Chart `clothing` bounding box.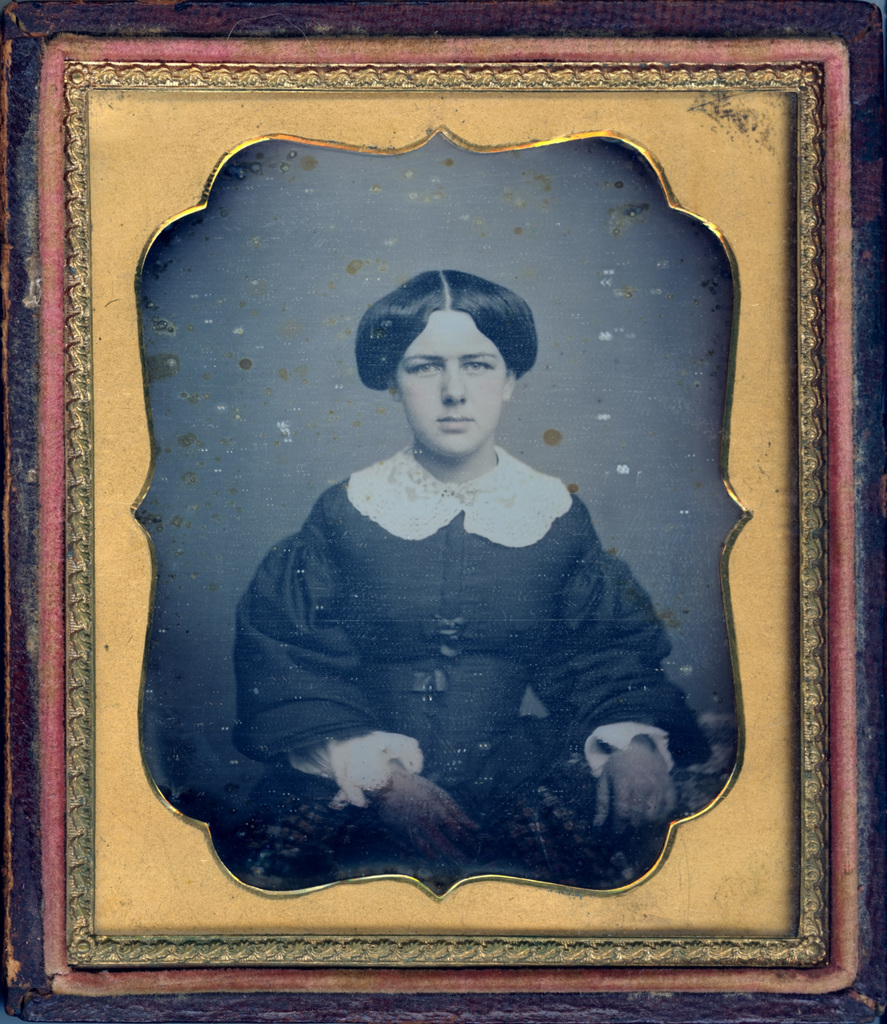
Charted: {"left": 224, "top": 444, "right": 722, "bottom": 886}.
